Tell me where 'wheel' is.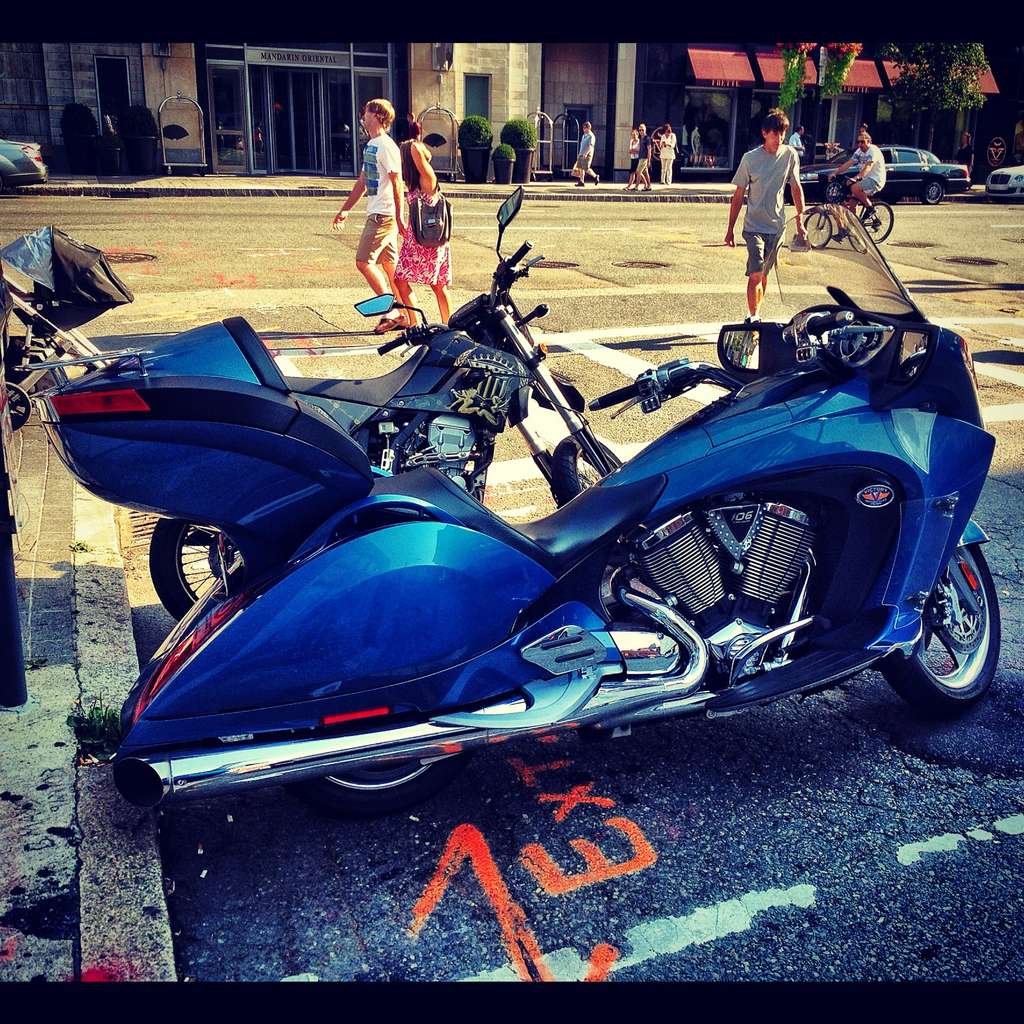
'wheel' is at region(803, 209, 831, 256).
